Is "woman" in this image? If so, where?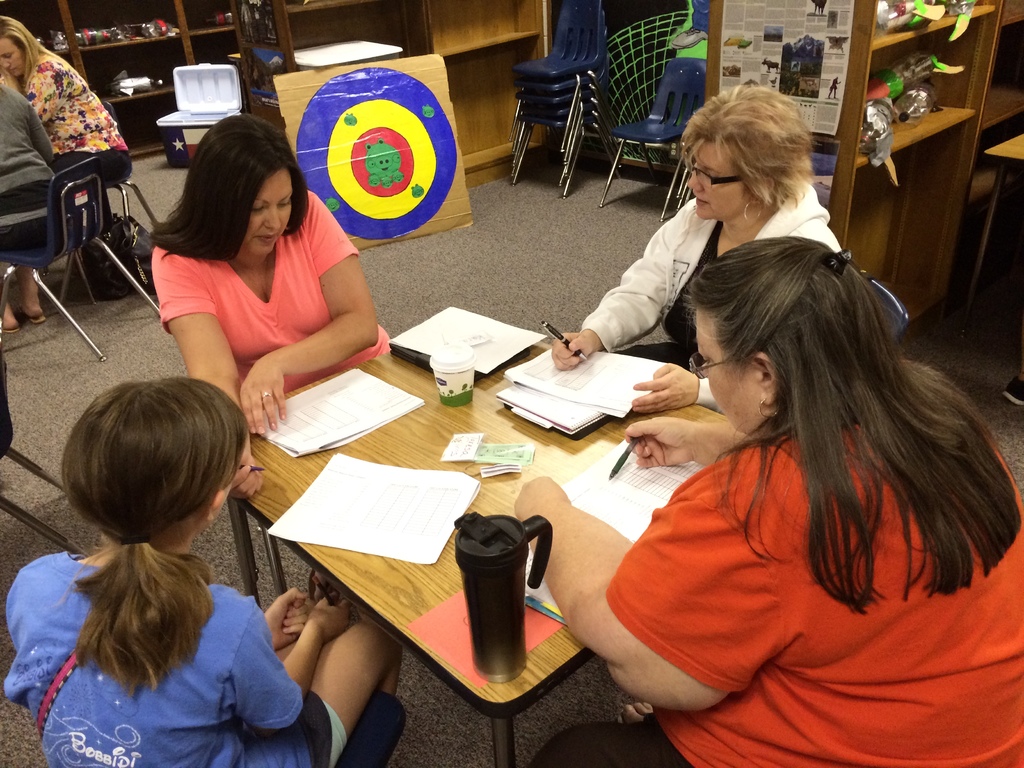
Yes, at <bbox>1, 17, 132, 231</bbox>.
